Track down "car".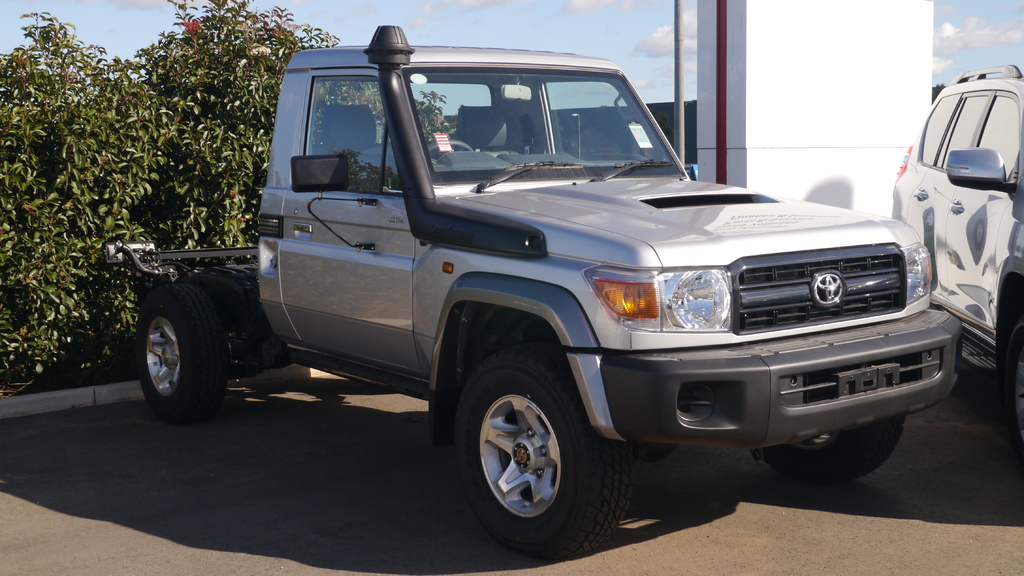
Tracked to Rect(125, 44, 958, 537).
